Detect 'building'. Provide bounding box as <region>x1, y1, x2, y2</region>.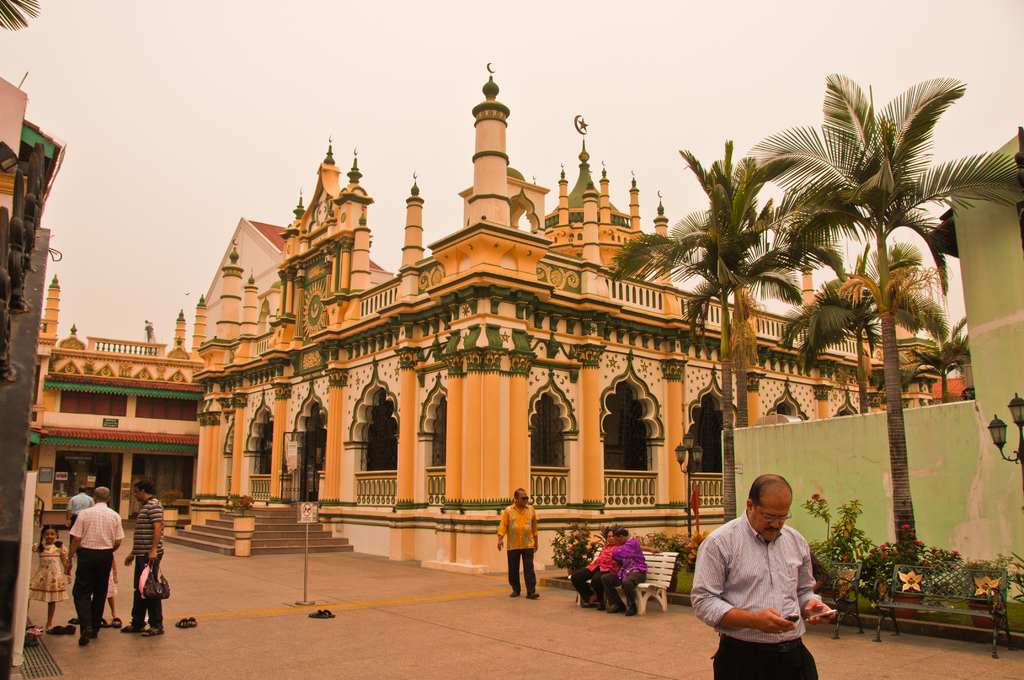
<region>0, 83, 66, 679</region>.
